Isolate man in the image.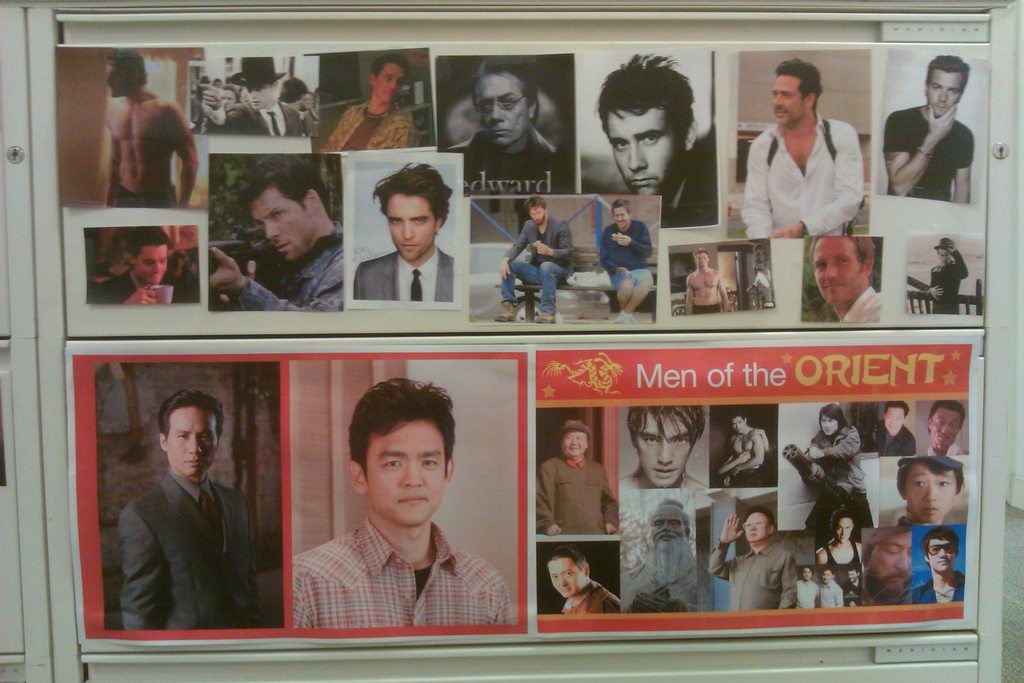
Isolated region: {"x1": 202, "y1": 53, "x2": 303, "y2": 138}.
